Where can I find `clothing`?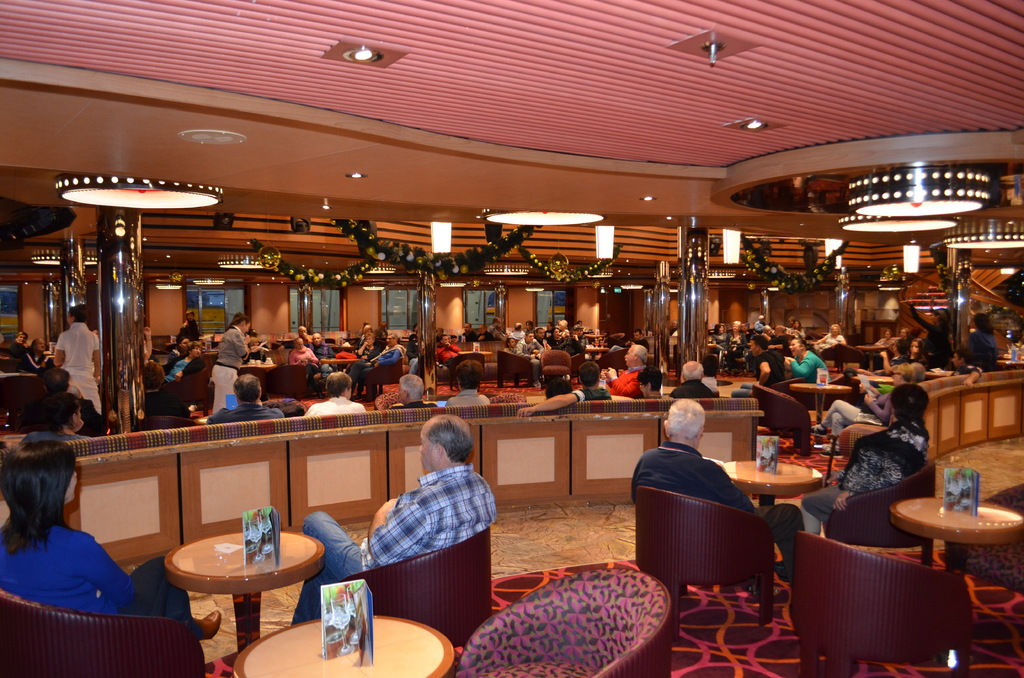
You can find it at <region>511, 343, 545, 359</region>.
